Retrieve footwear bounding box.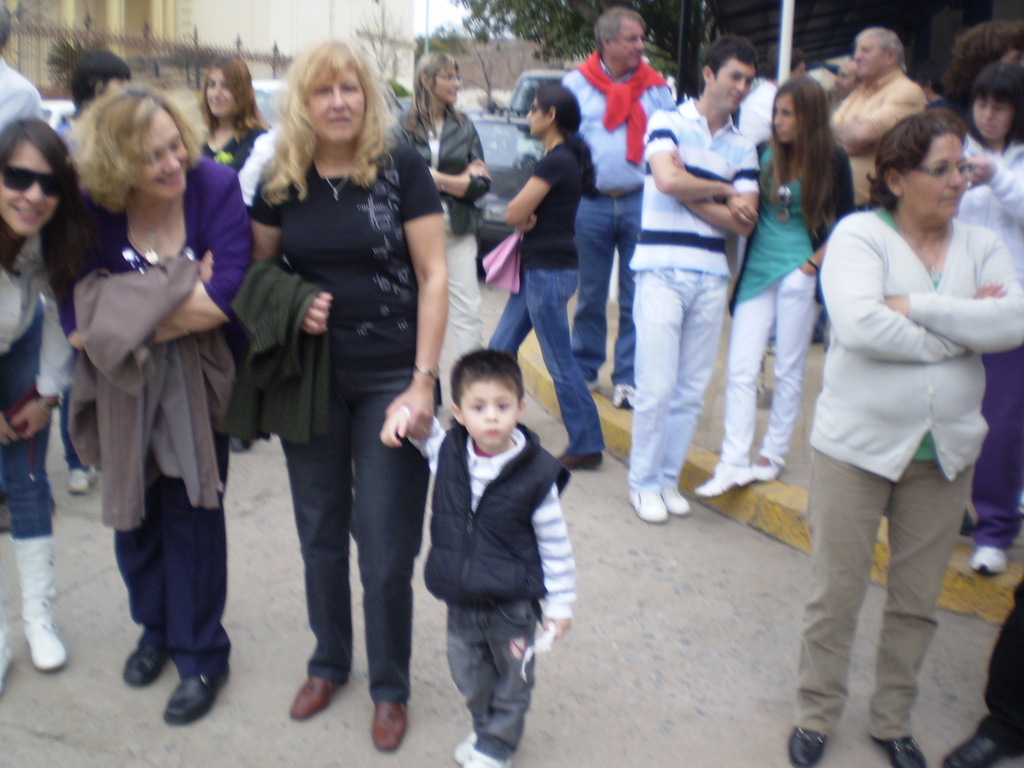
Bounding box: l=748, t=452, r=784, b=479.
